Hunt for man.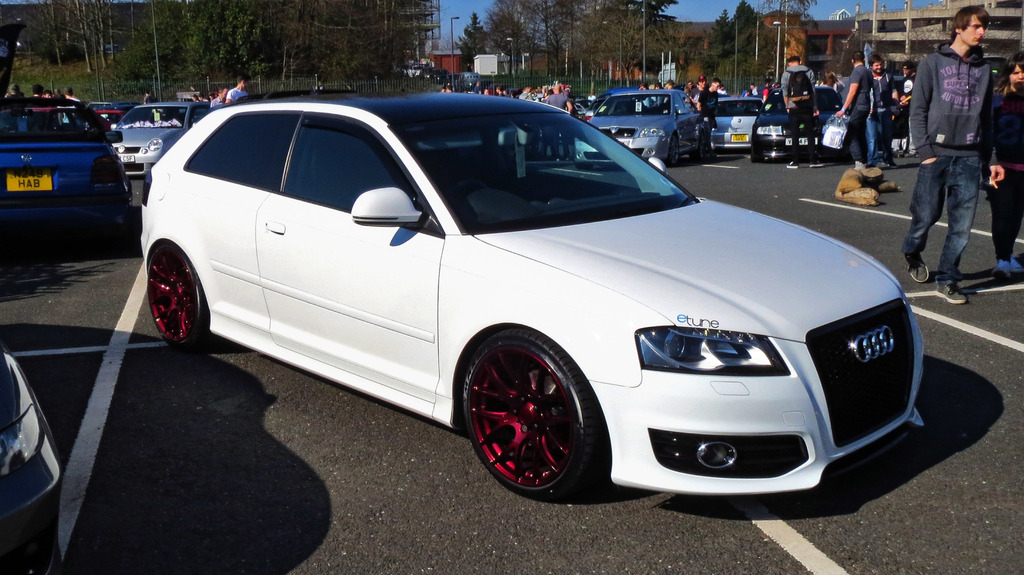
Hunted down at 780 54 826 168.
